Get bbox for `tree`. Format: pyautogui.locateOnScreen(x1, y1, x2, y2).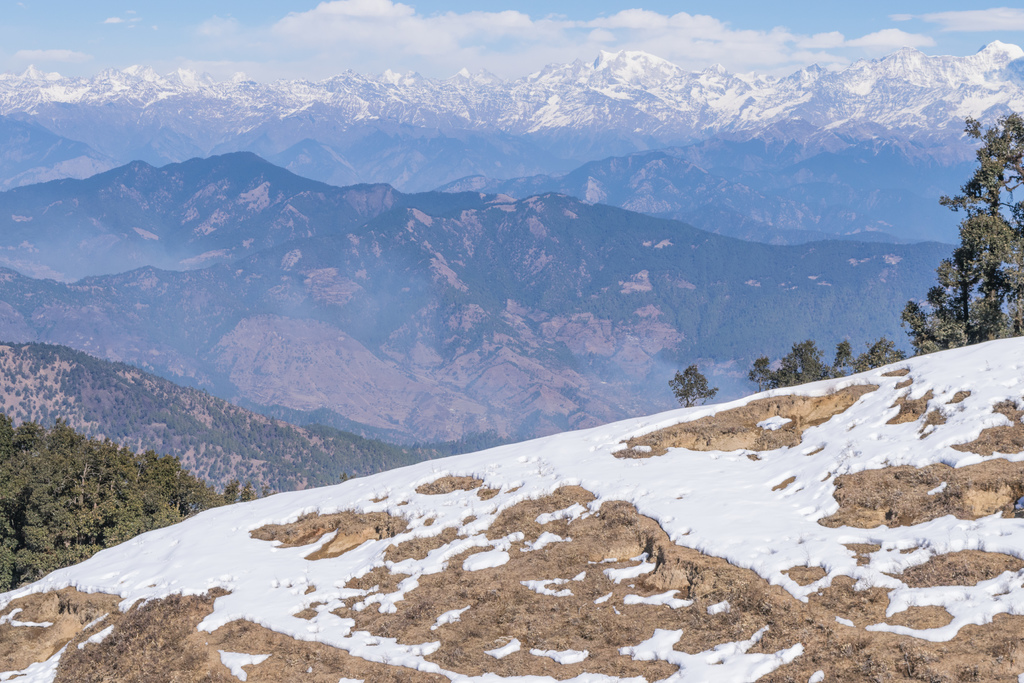
pyautogui.locateOnScreen(856, 337, 906, 377).
